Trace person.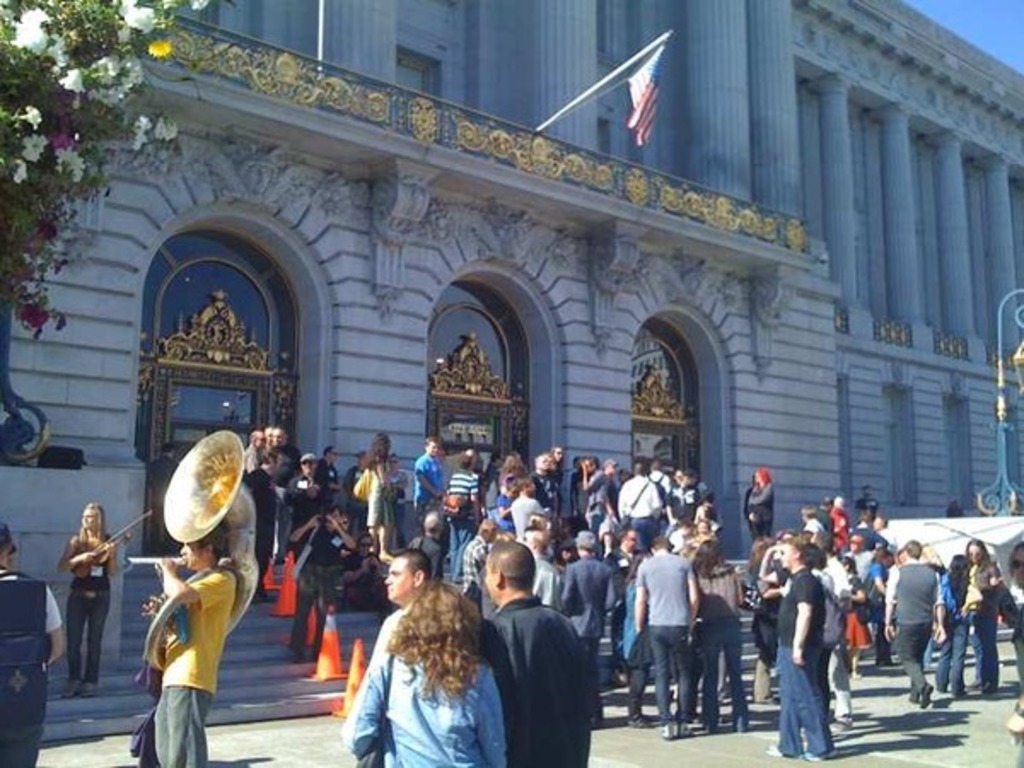
Traced to Rect(800, 510, 823, 536).
